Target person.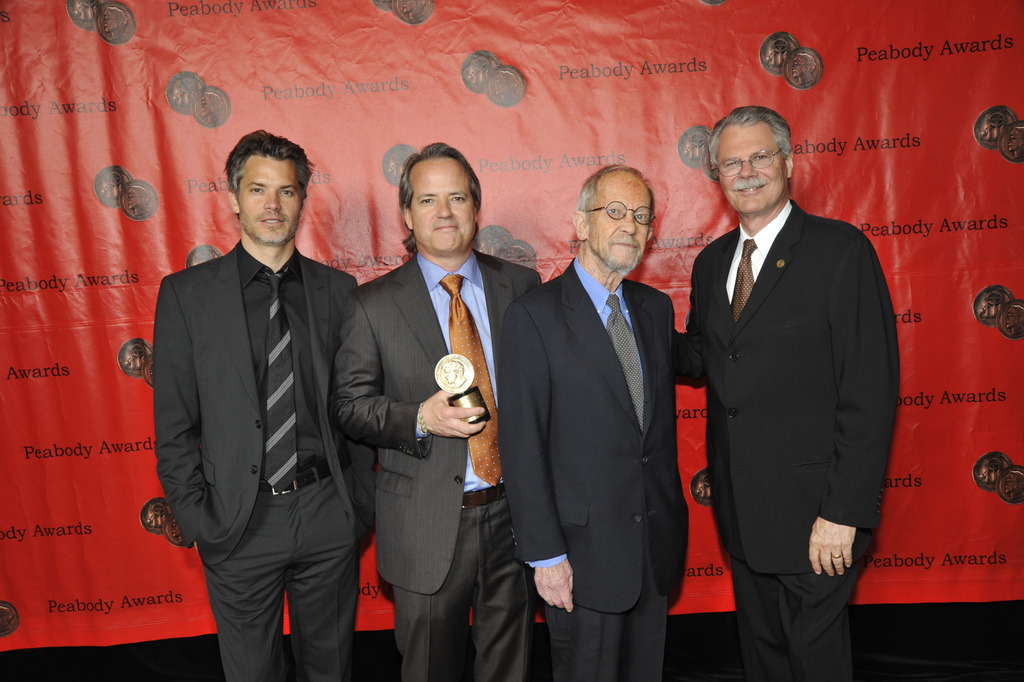
Target region: select_region(156, 133, 358, 681).
